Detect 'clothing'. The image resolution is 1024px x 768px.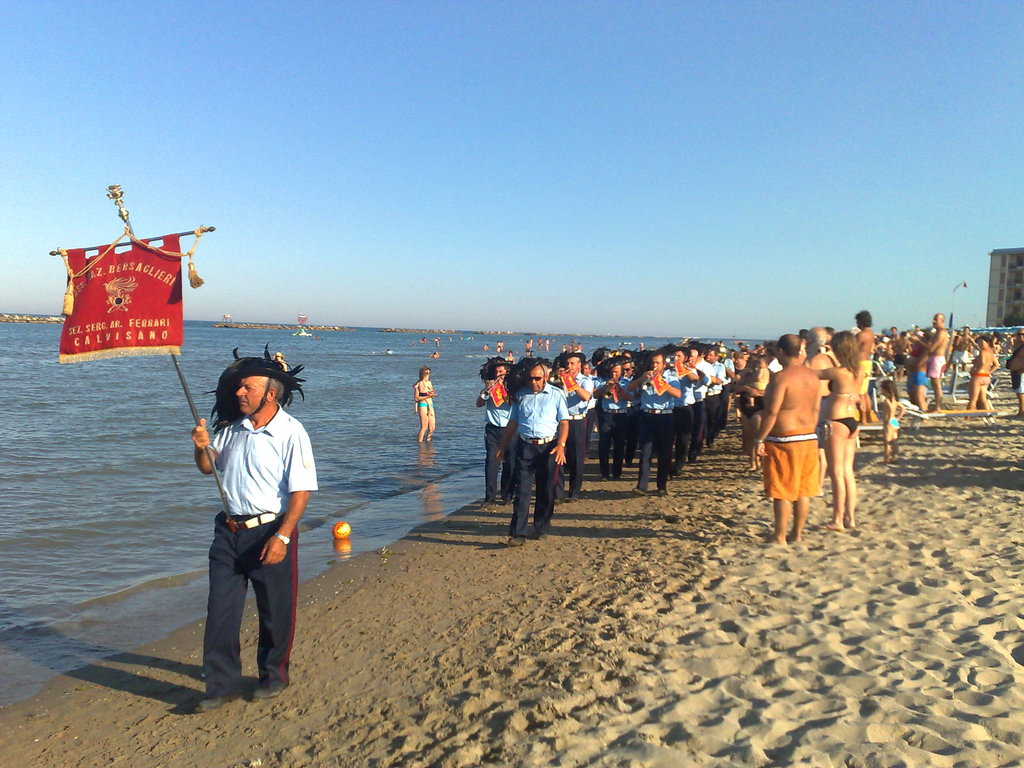
detection(631, 410, 673, 494).
